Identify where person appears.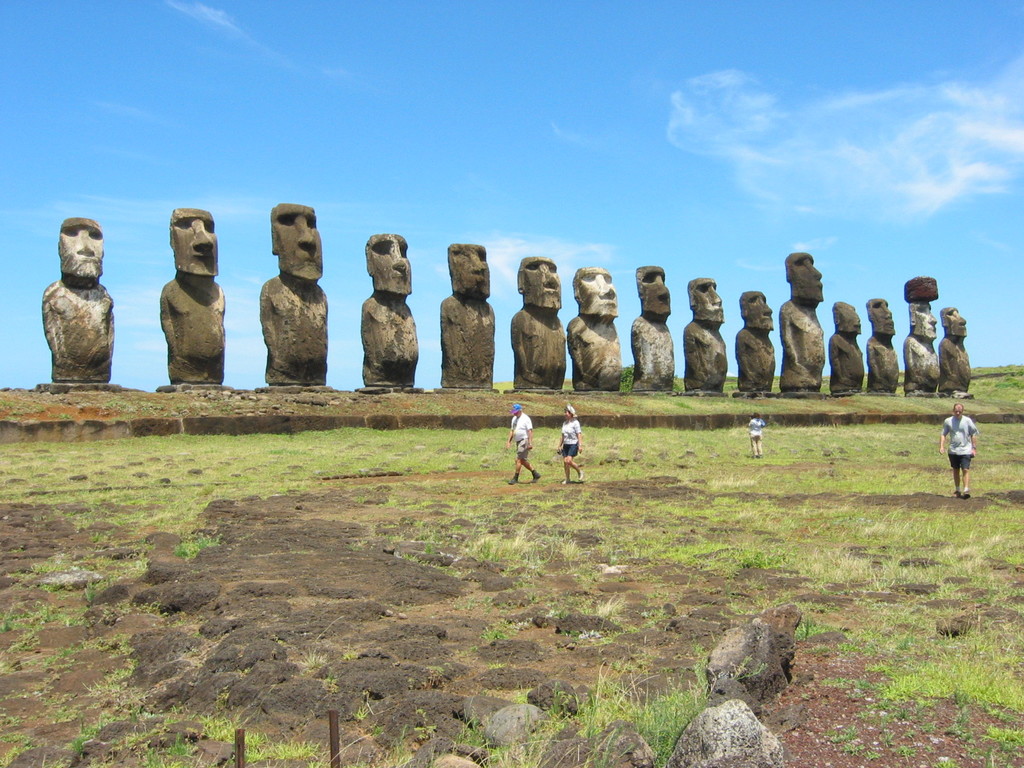
Appears at box=[554, 381, 586, 478].
